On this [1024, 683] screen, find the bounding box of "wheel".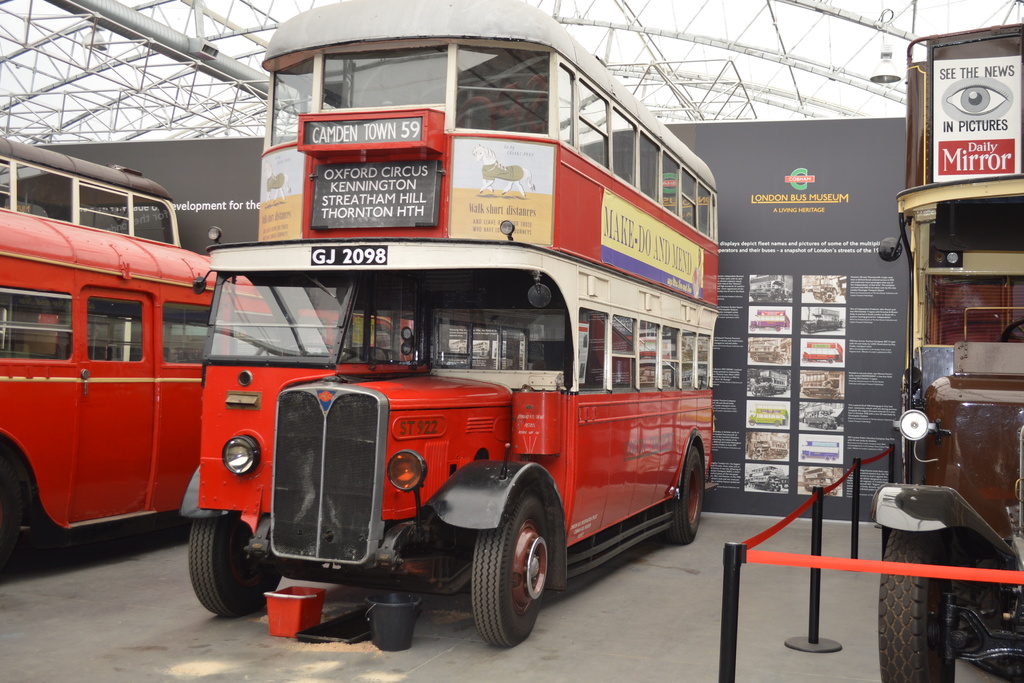
Bounding box: detection(774, 422, 780, 426).
